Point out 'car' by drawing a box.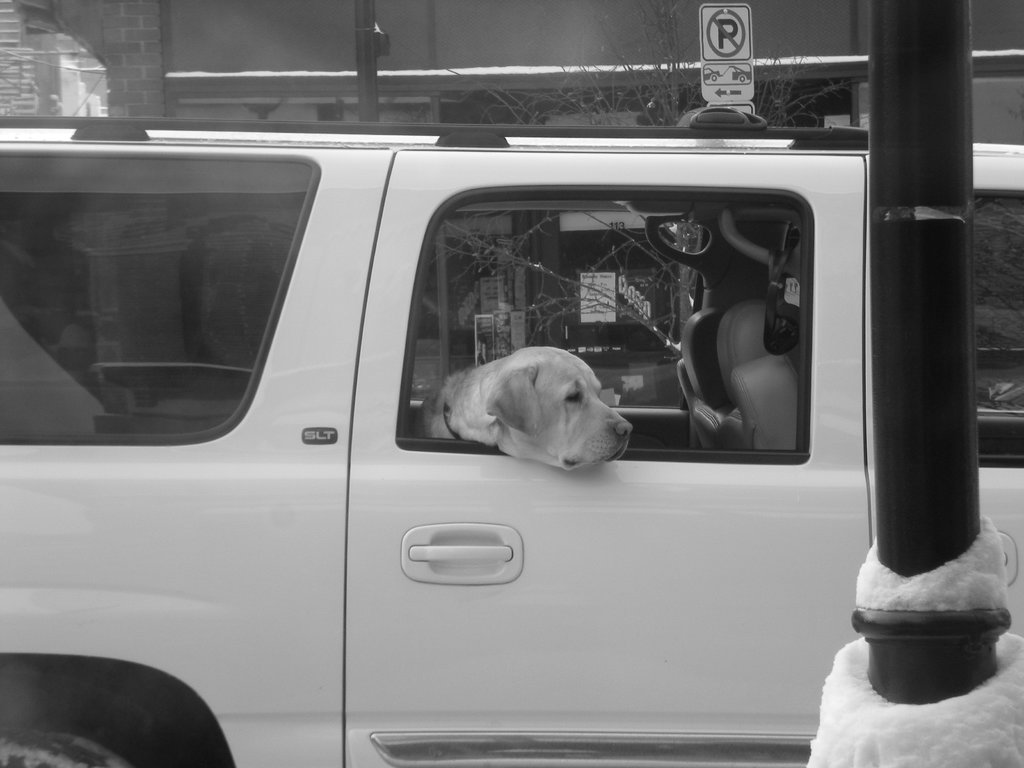
(left=0, top=67, right=955, bottom=767).
